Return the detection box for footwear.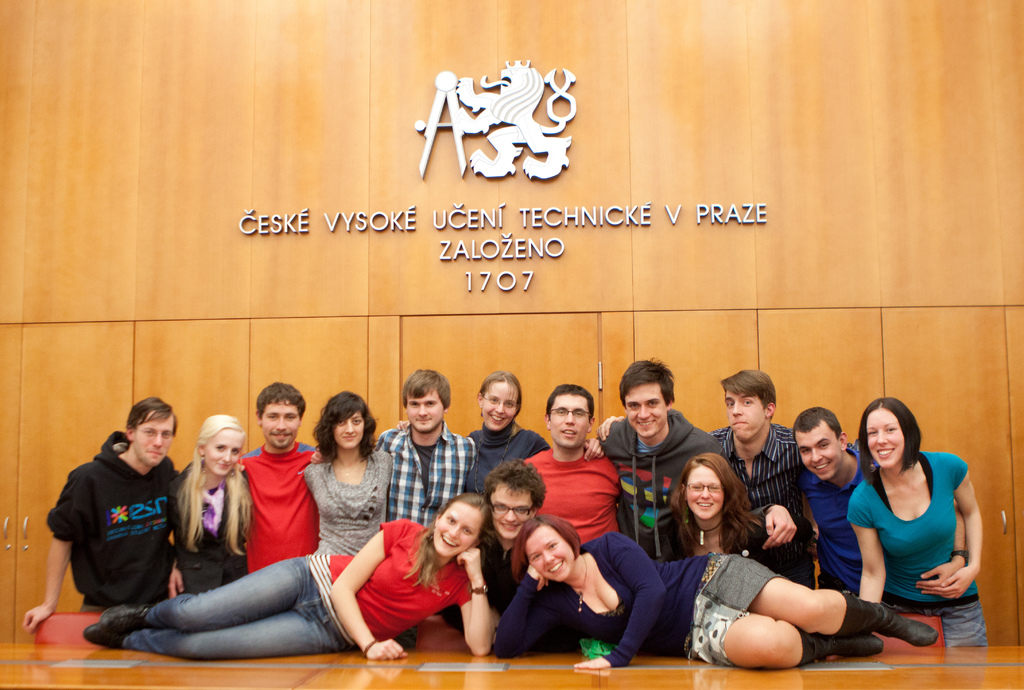
(96, 596, 156, 631).
